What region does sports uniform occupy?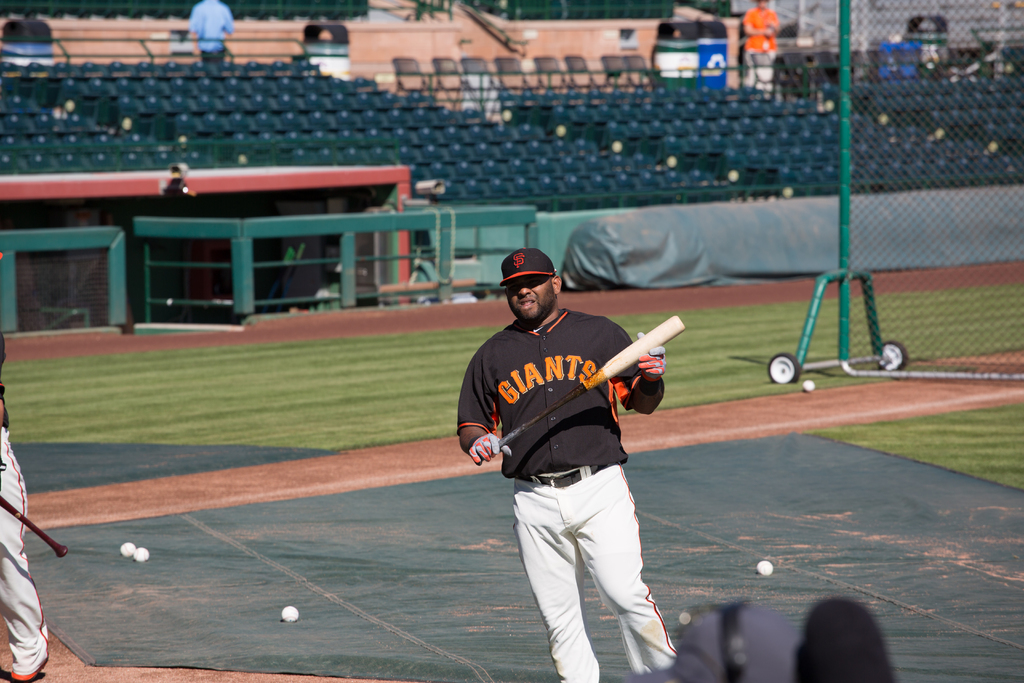
detection(456, 246, 668, 682).
